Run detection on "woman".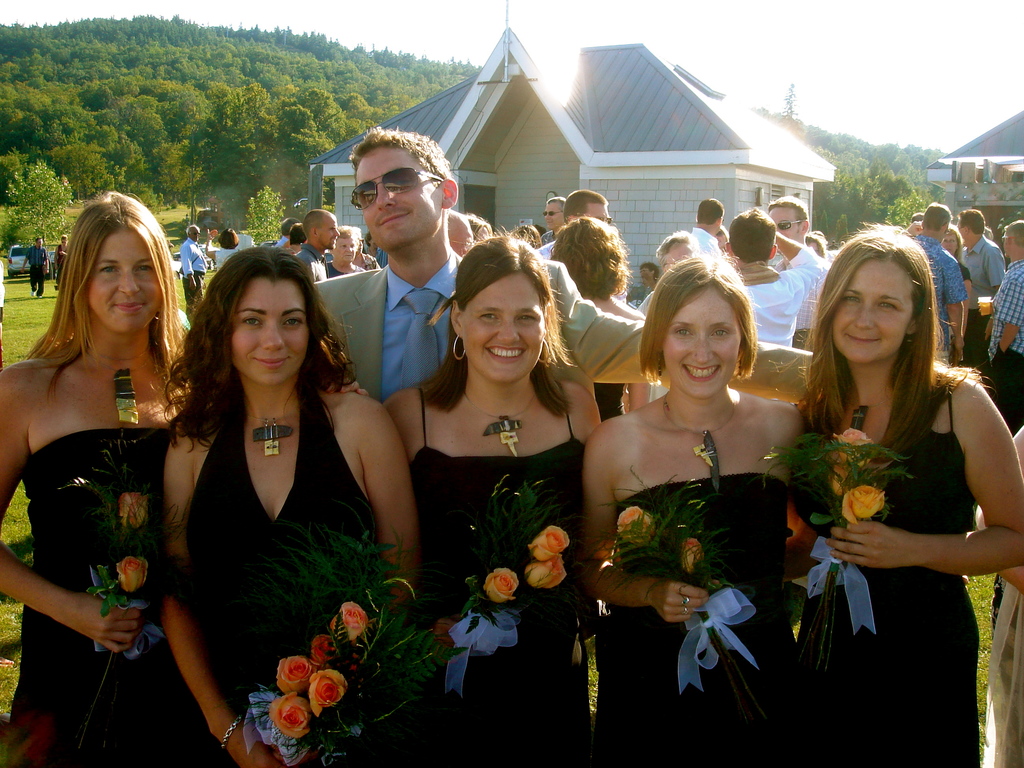
Result: x1=378, y1=238, x2=605, y2=762.
